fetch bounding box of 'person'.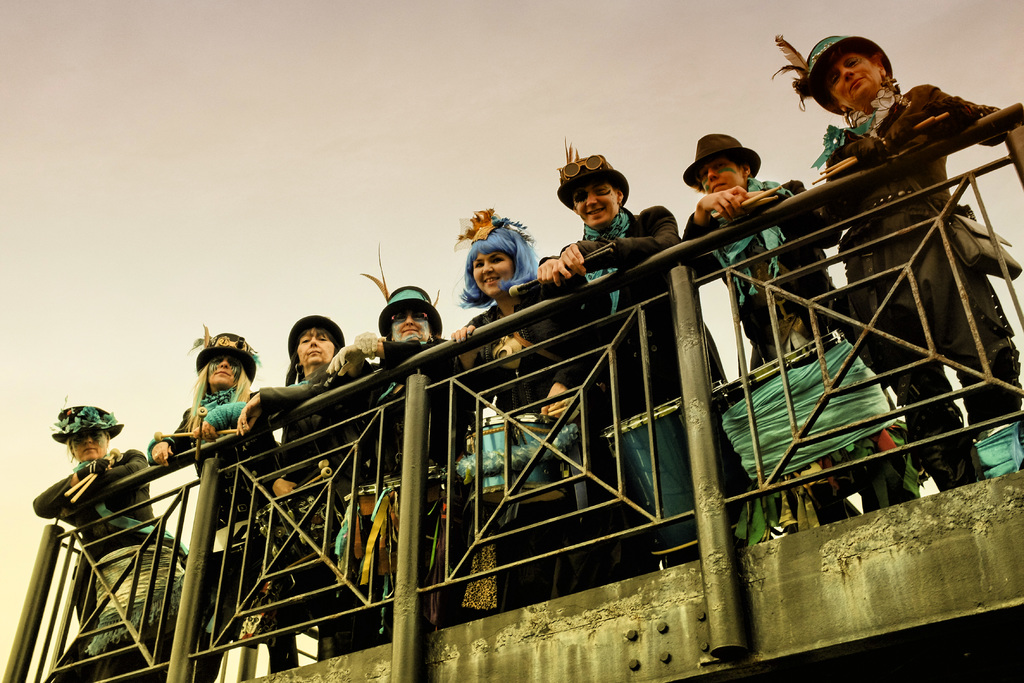
Bbox: <box>328,240,454,649</box>.
